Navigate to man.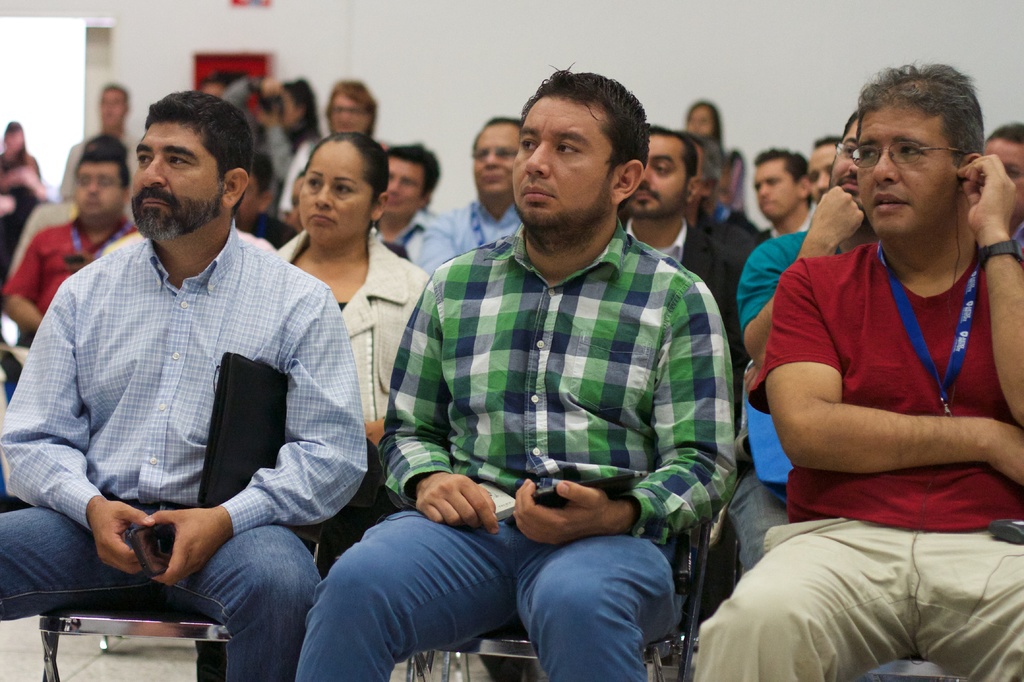
Navigation target: 292 56 732 681.
